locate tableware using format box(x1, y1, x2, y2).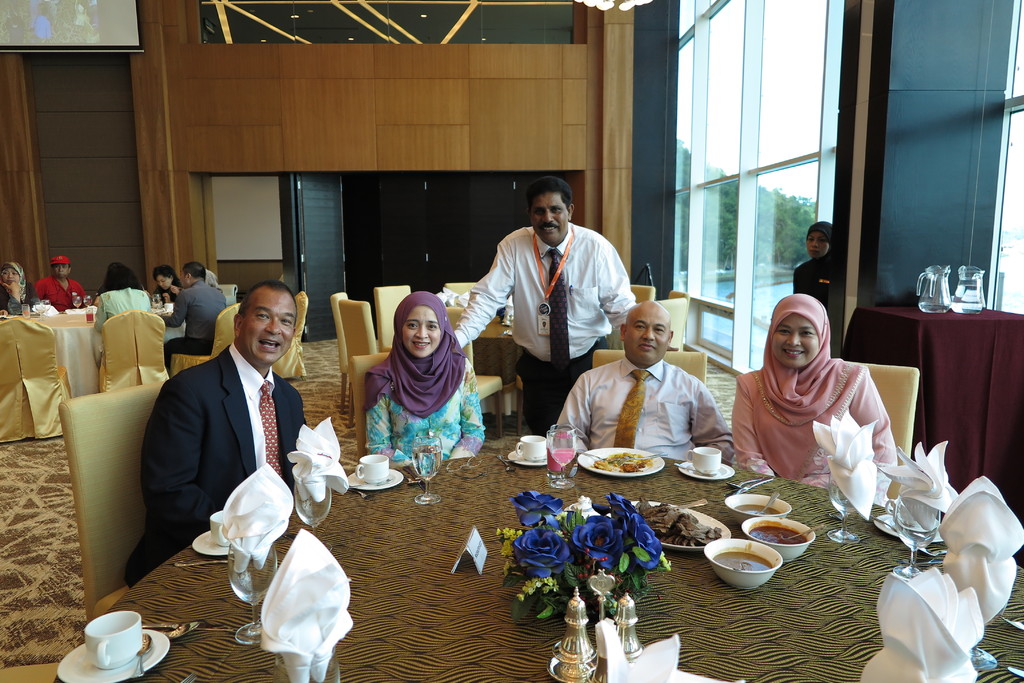
box(356, 449, 390, 483).
